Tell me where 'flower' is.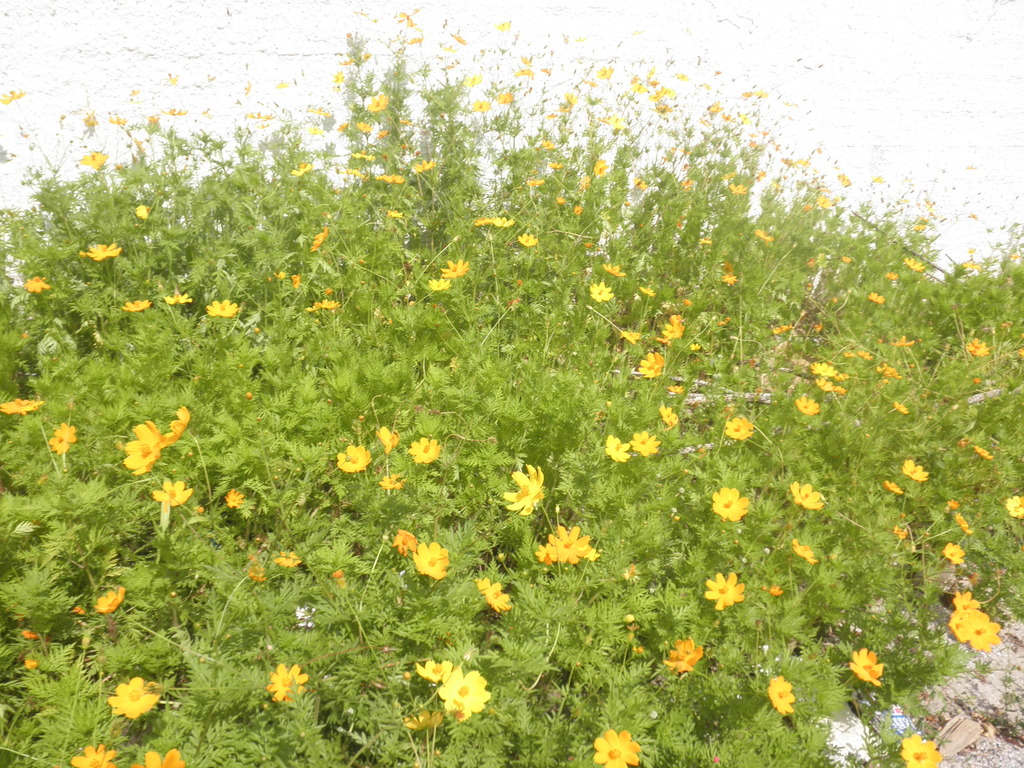
'flower' is at [left=767, top=674, right=795, bottom=725].
